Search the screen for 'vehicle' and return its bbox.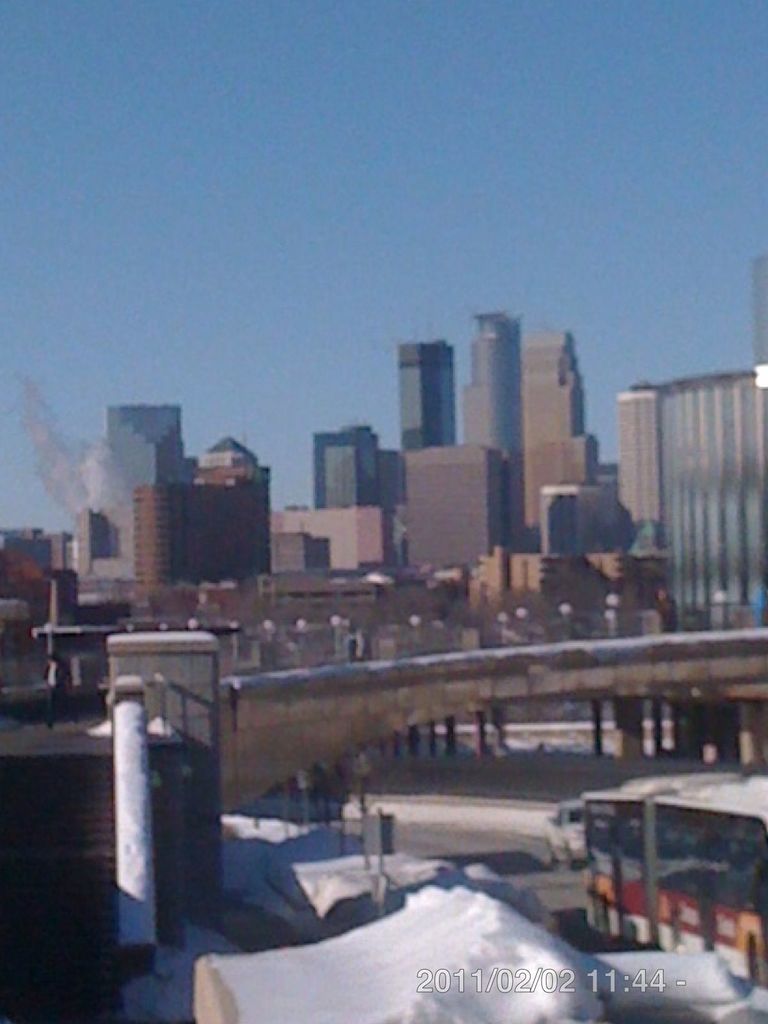
Found: crop(563, 776, 767, 948).
